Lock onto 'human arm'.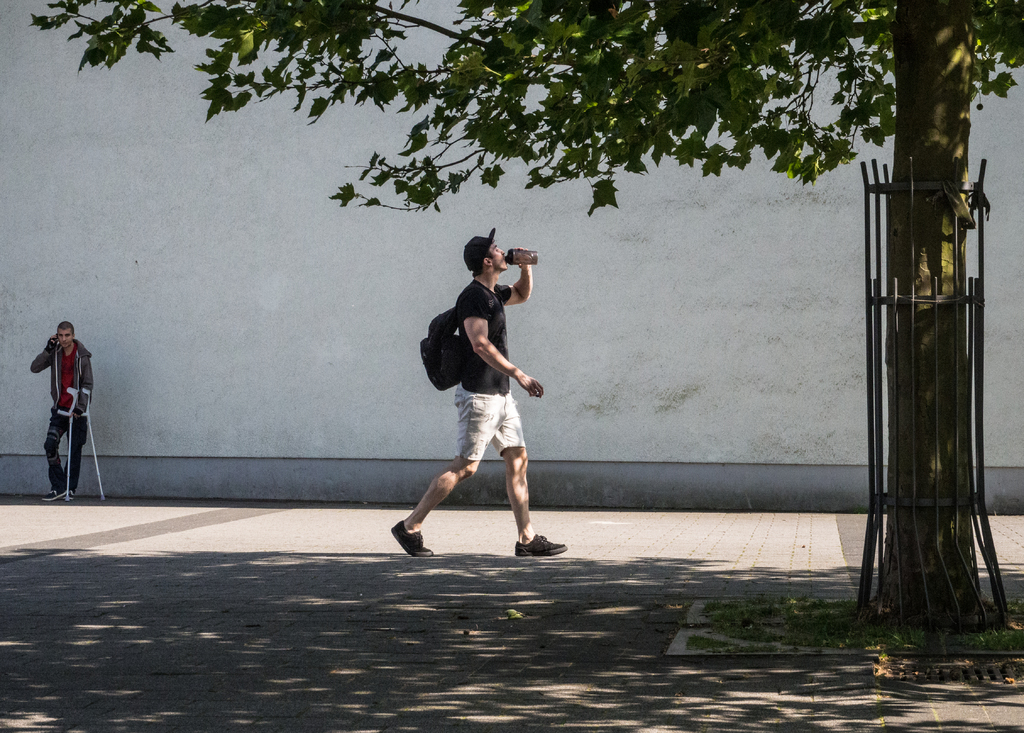
Locked: bbox=(70, 350, 99, 419).
